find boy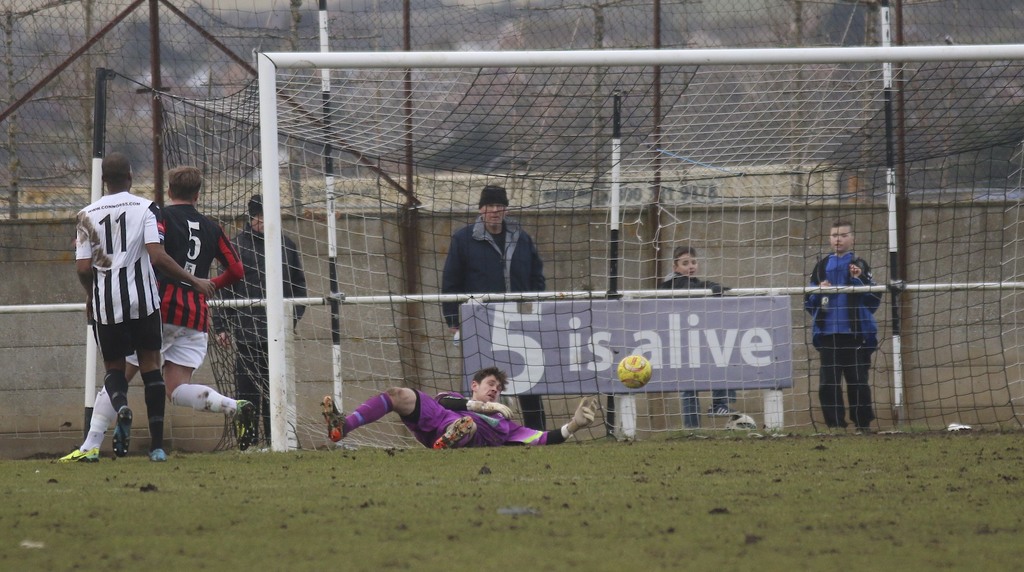
[left=653, top=243, right=742, bottom=436]
